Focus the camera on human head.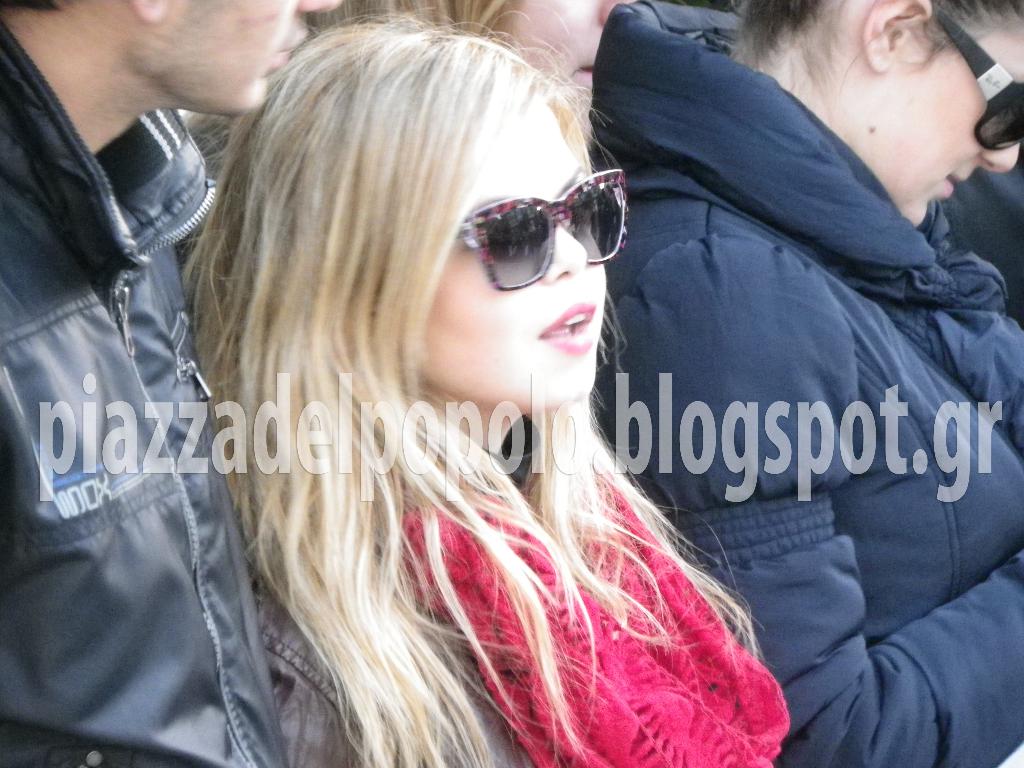
Focus region: [4,0,348,121].
